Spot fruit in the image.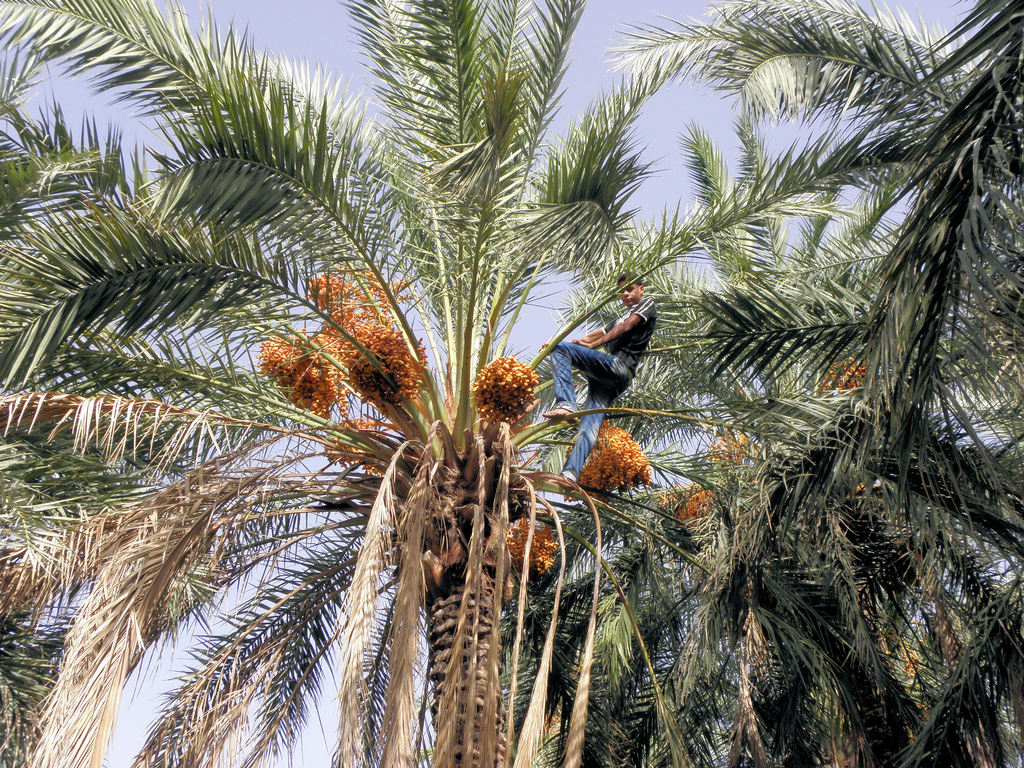
fruit found at {"left": 324, "top": 415, "right": 394, "bottom": 478}.
